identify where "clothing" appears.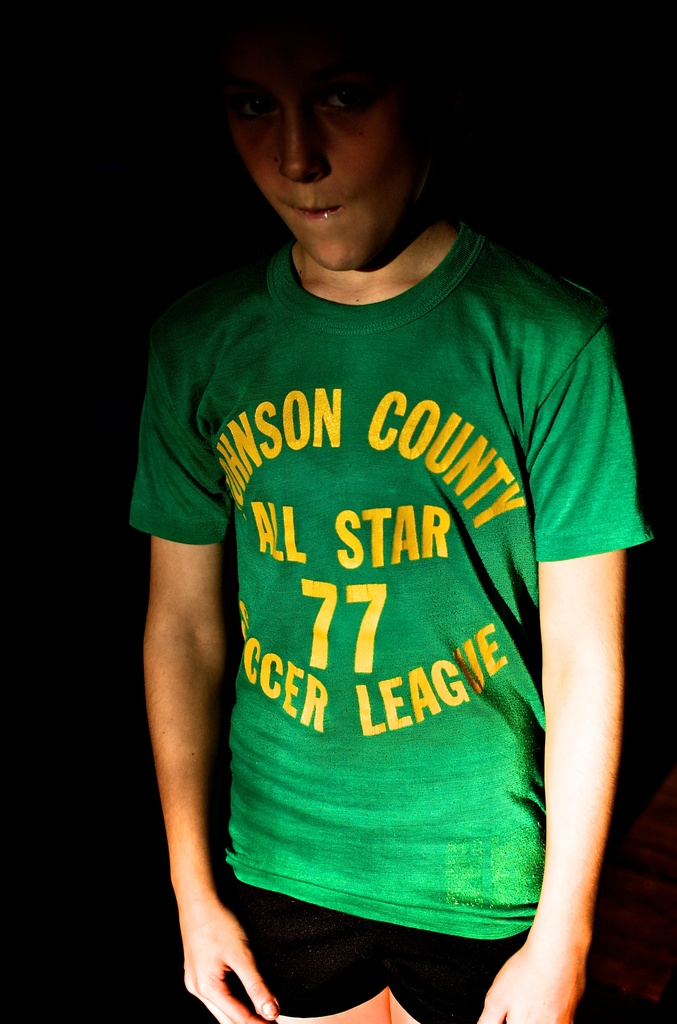
Appears at BBox(163, 234, 600, 979).
